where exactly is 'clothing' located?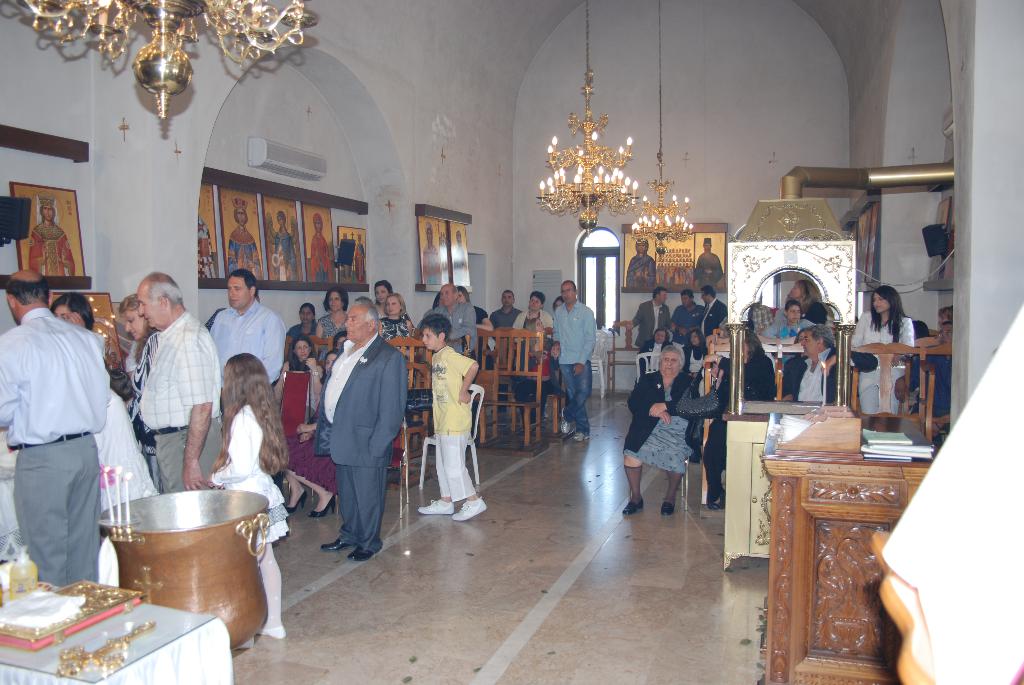
Its bounding box is [x1=627, y1=253, x2=652, y2=285].
